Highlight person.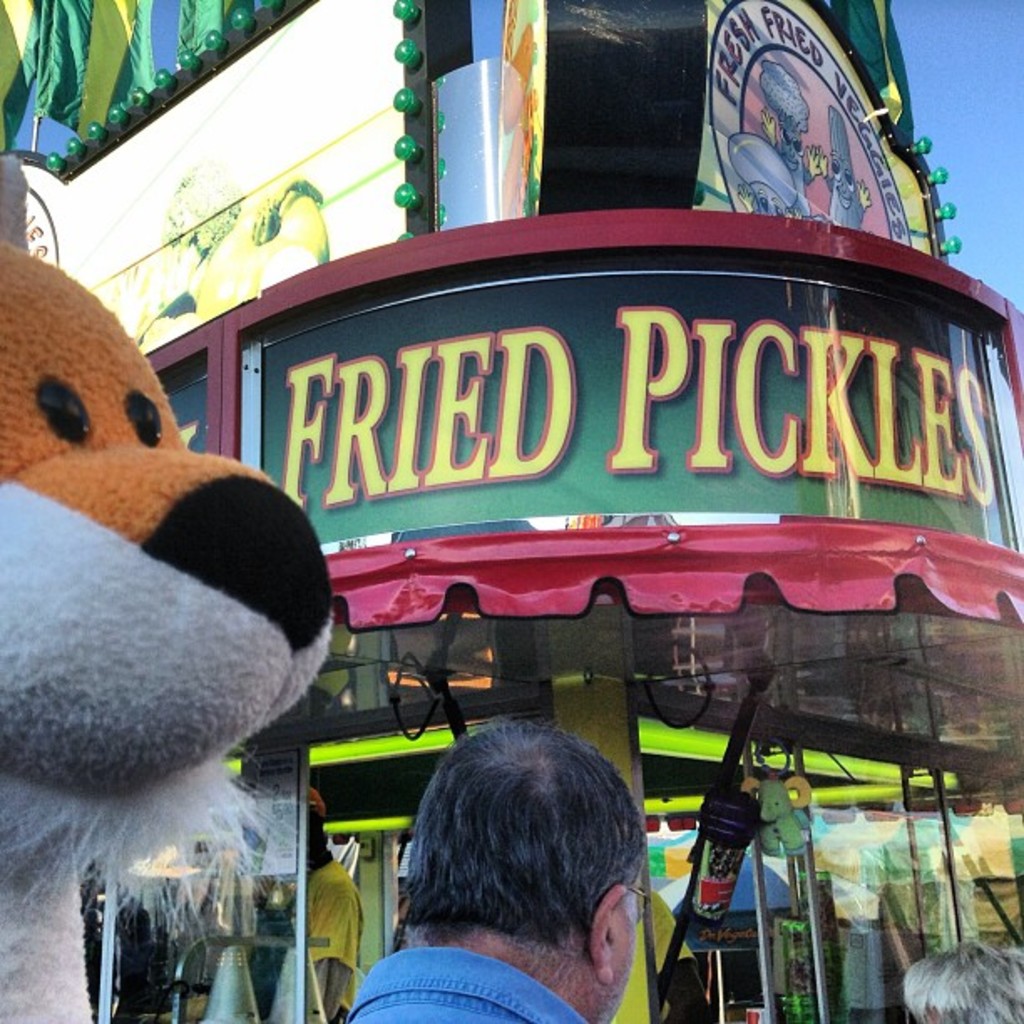
Highlighted region: locate(294, 770, 361, 1022).
